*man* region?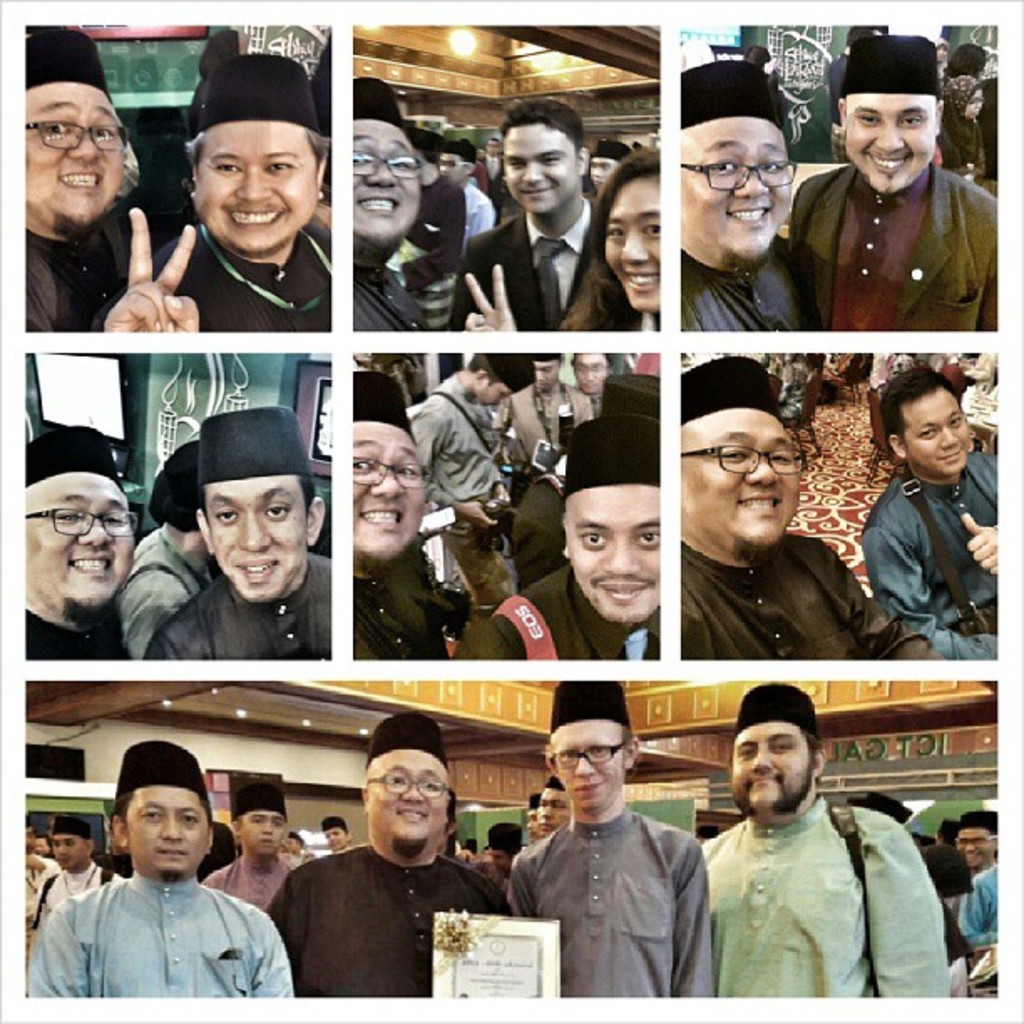
28/763/281/1023
